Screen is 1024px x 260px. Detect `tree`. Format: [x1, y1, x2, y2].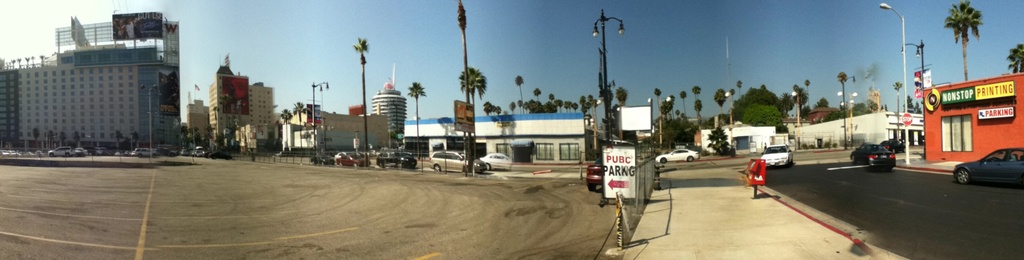
[774, 121, 790, 134].
